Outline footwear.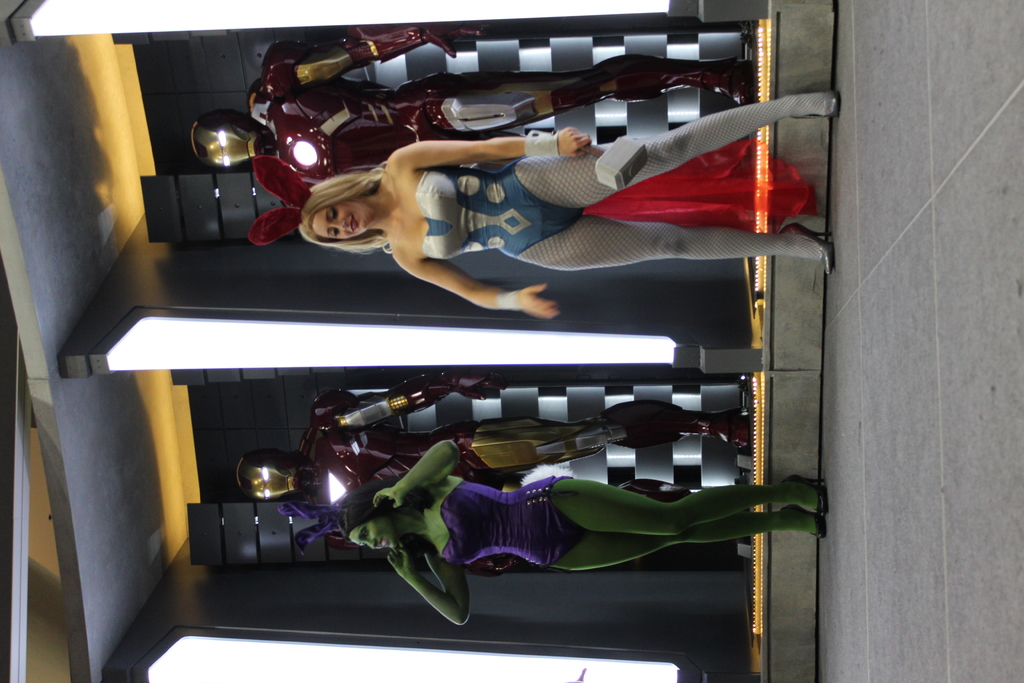
Outline: x1=781 y1=473 x2=829 y2=514.
